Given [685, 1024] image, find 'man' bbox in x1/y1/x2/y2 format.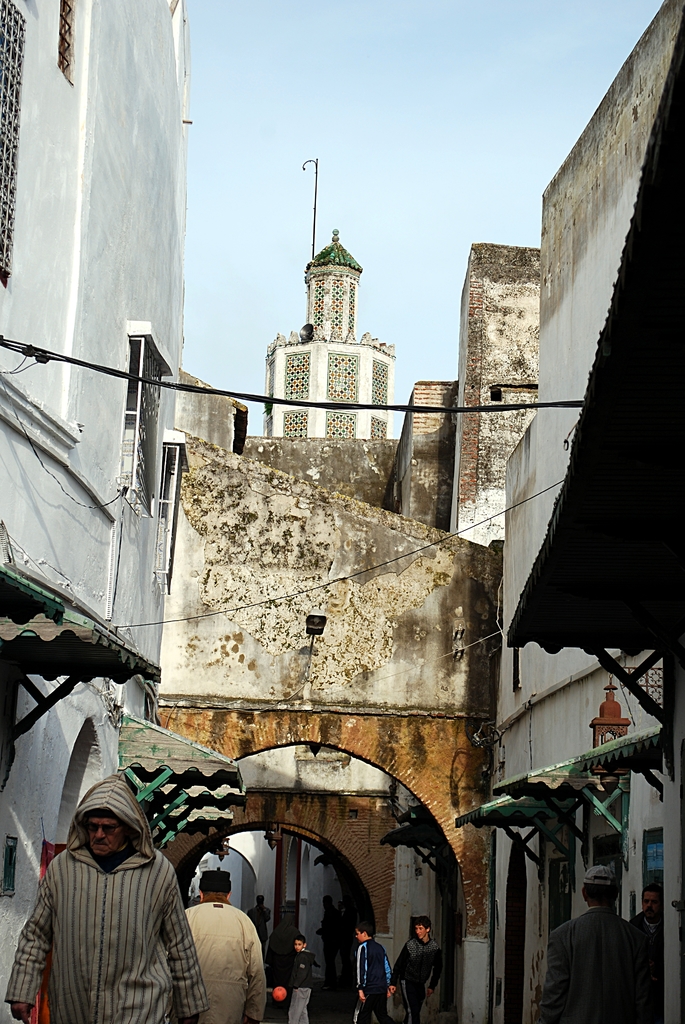
632/884/669/954.
